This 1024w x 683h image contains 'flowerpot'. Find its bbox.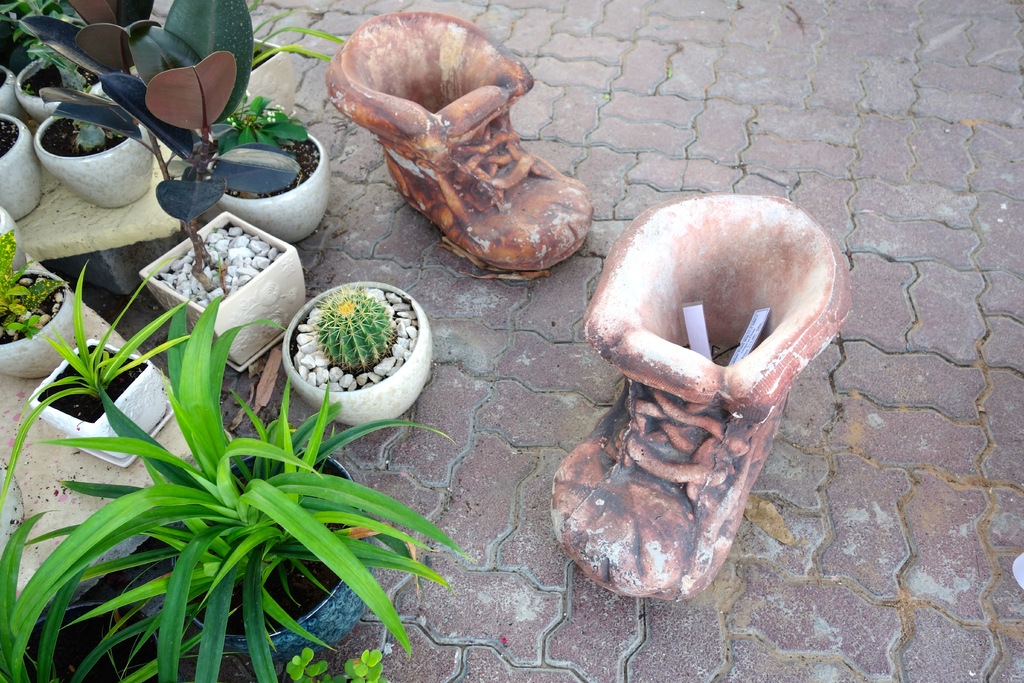
x1=277, y1=274, x2=441, y2=452.
